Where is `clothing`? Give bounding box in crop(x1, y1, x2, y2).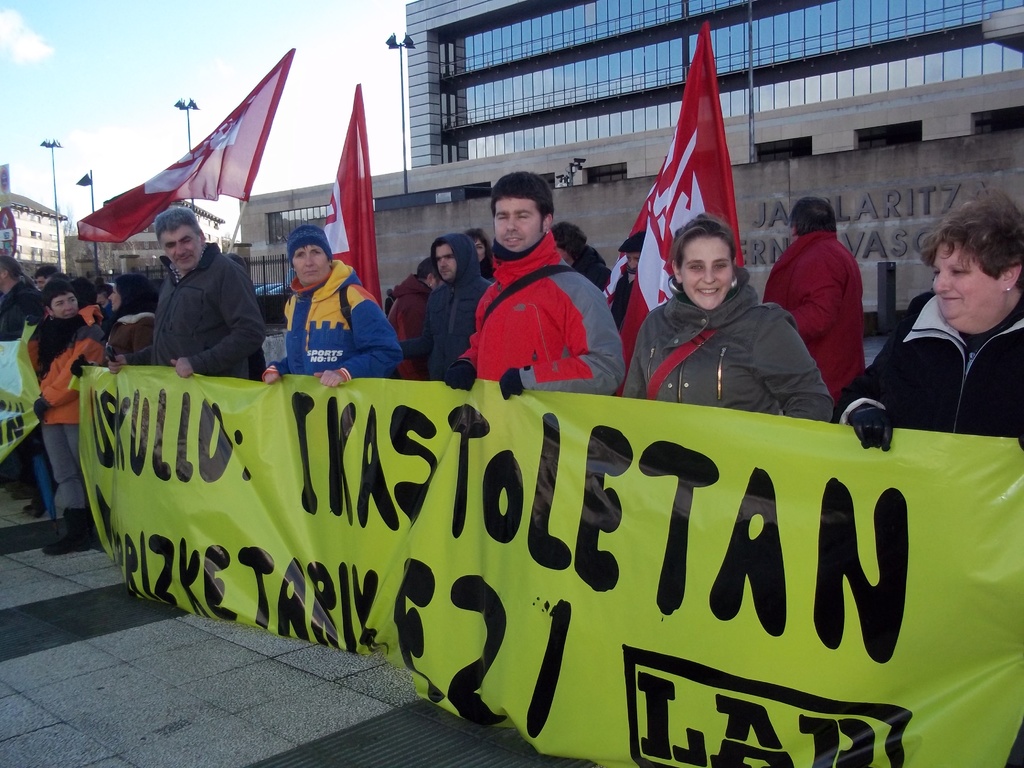
crop(569, 247, 611, 292).
